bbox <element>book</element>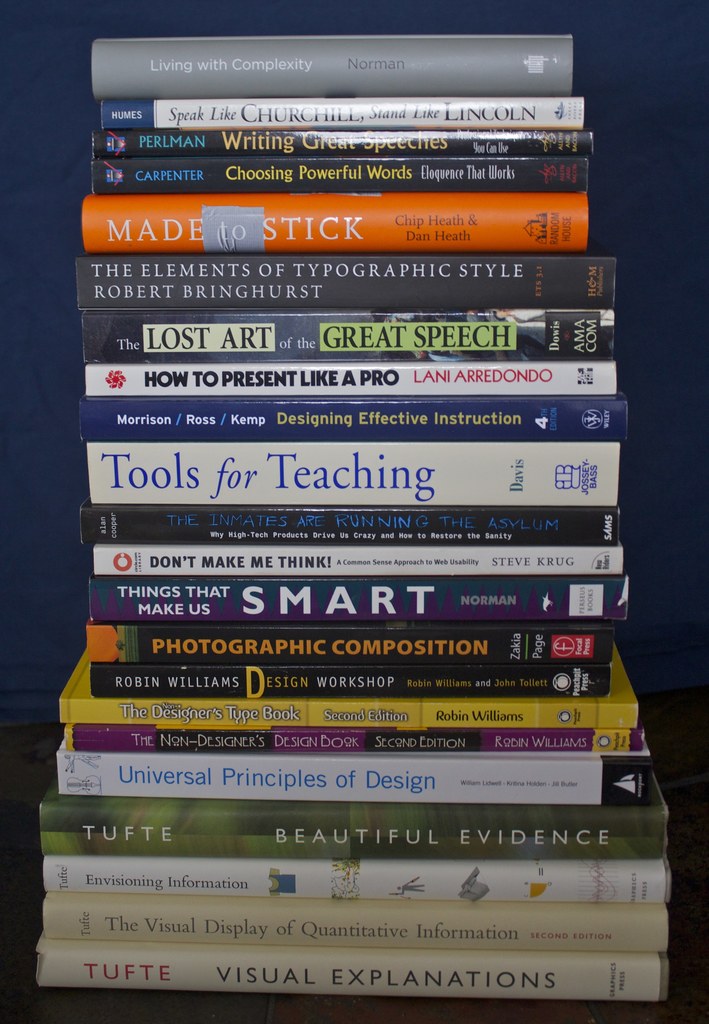
[x1=93, y1=547, x2=625, y2=574]
